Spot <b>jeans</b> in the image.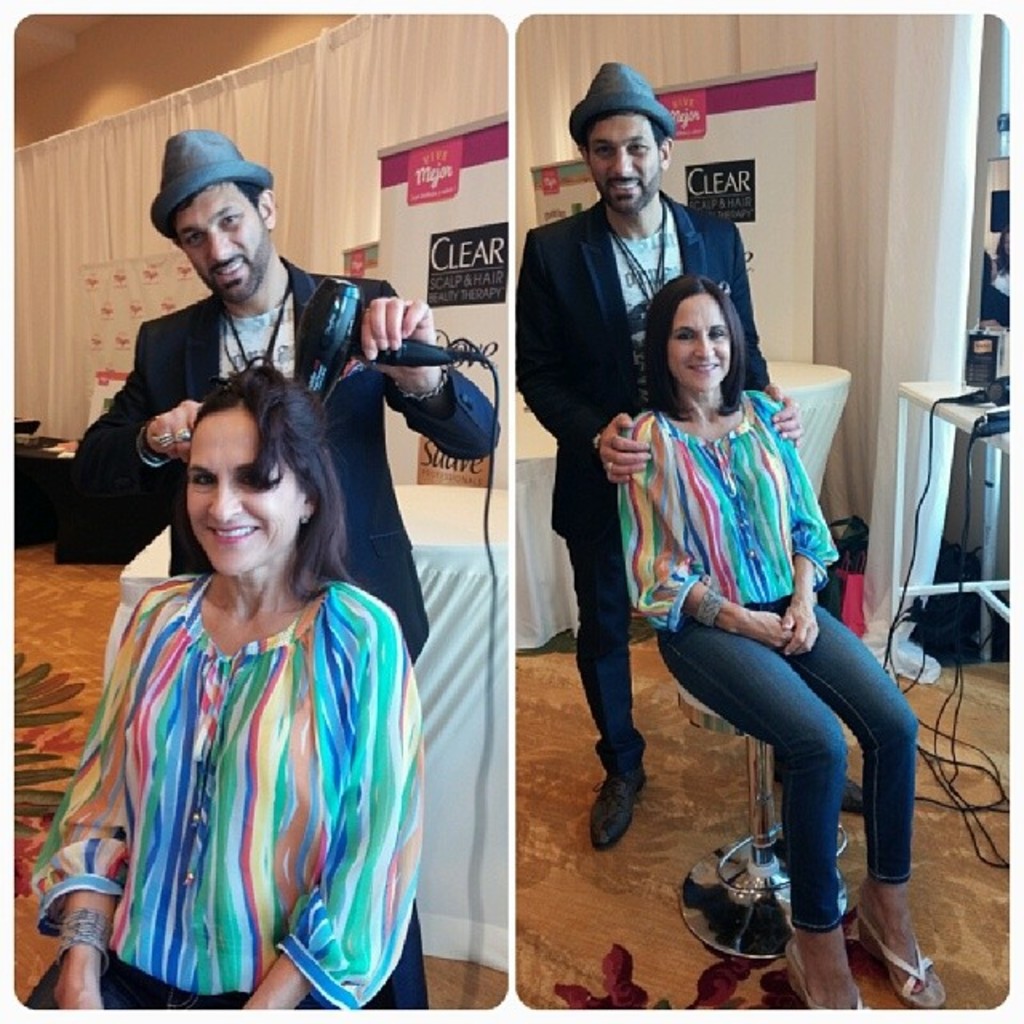
<b>jeans</b> found at <region>632, 590, 912, 928</region>.
